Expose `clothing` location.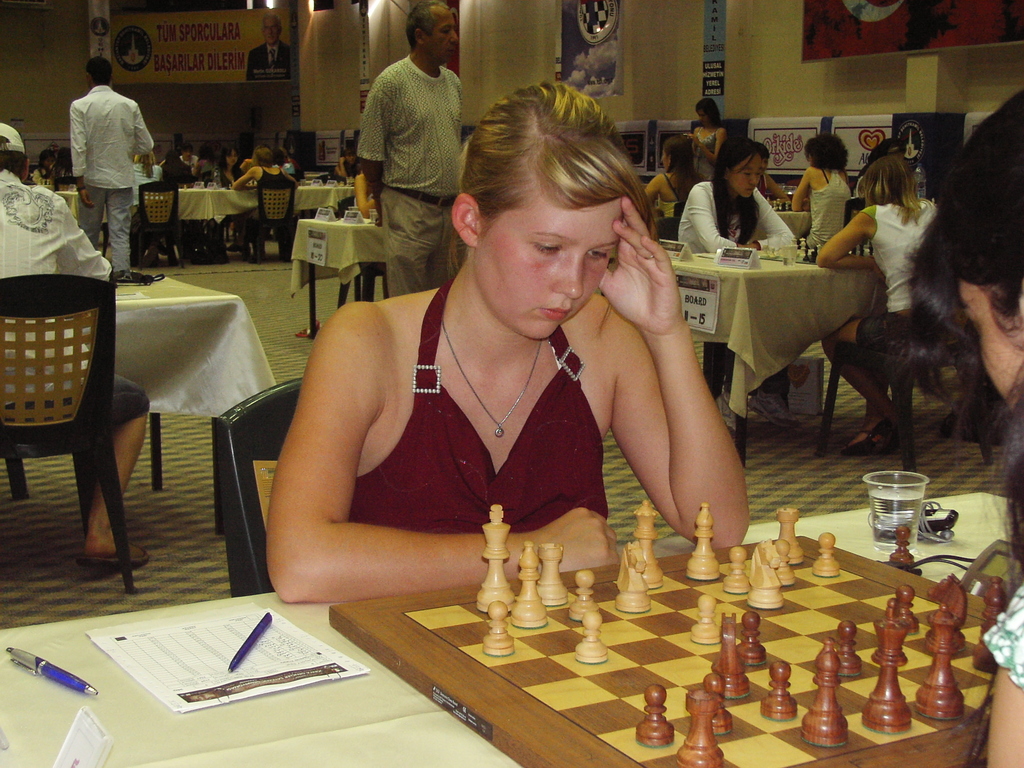
Exposed at left=858, top=195, right=936, bottom=344.
